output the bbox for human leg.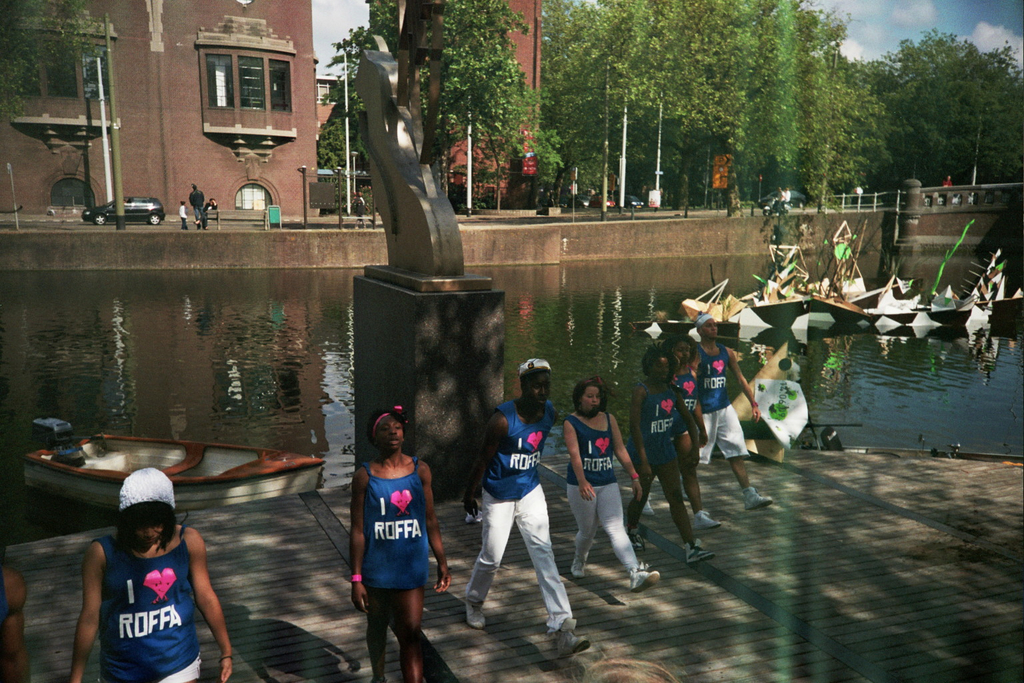
573/478/591/578.
